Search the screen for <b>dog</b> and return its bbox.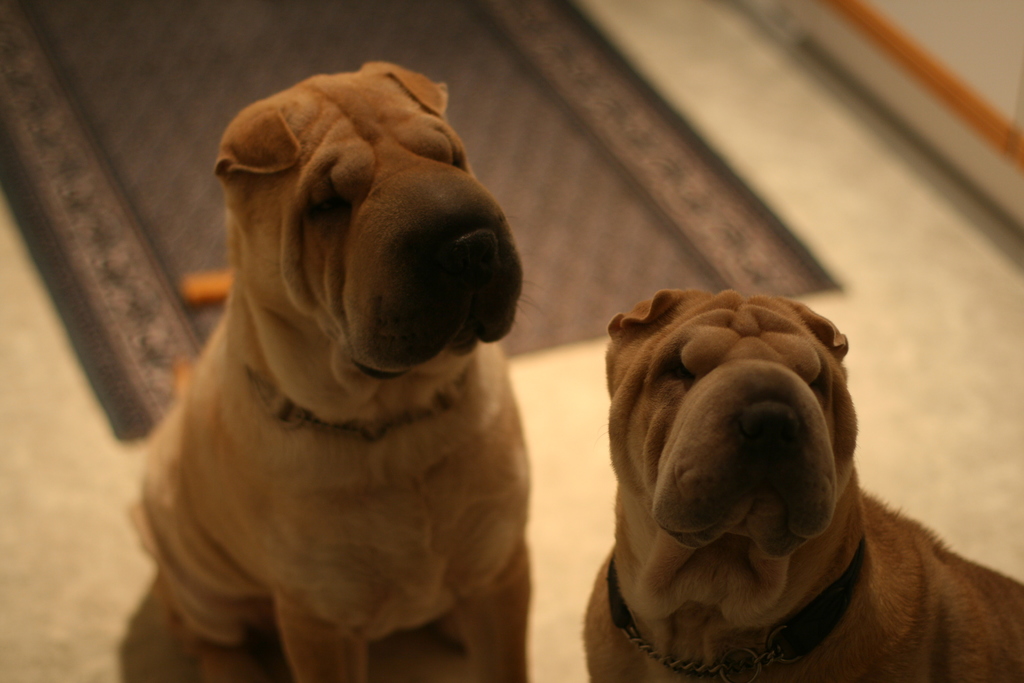
Found: left=125, top=63, right=531, bottom=682.
